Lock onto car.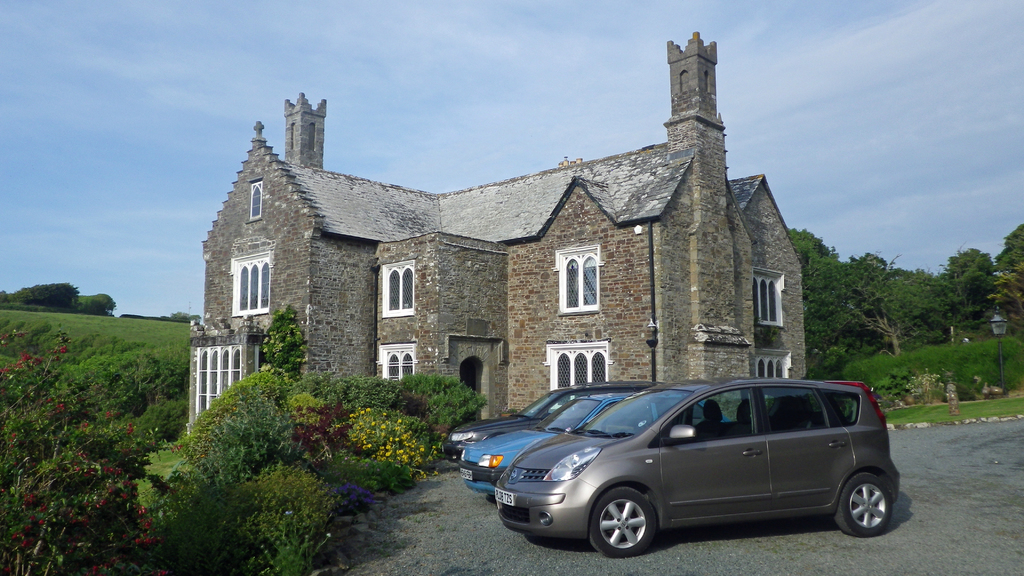
Locked: (left=452, top=370, right=907, bottom=559).
